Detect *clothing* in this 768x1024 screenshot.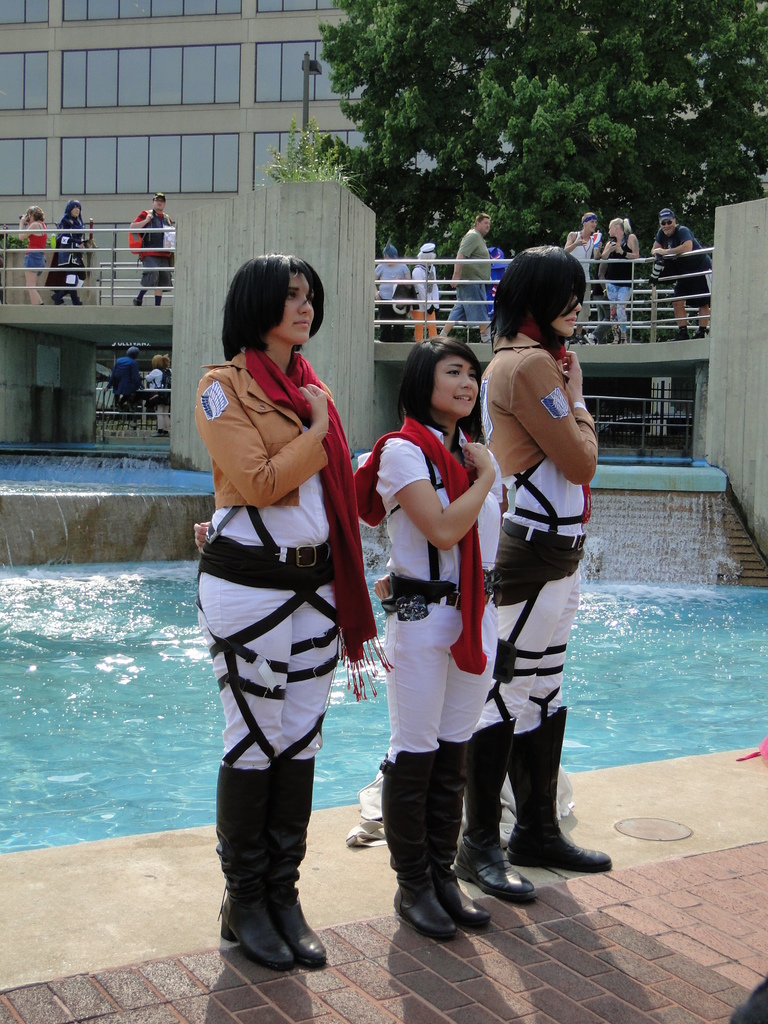
Detection: pyautogui.locateOnScreen(607, 239, 639, 312).
